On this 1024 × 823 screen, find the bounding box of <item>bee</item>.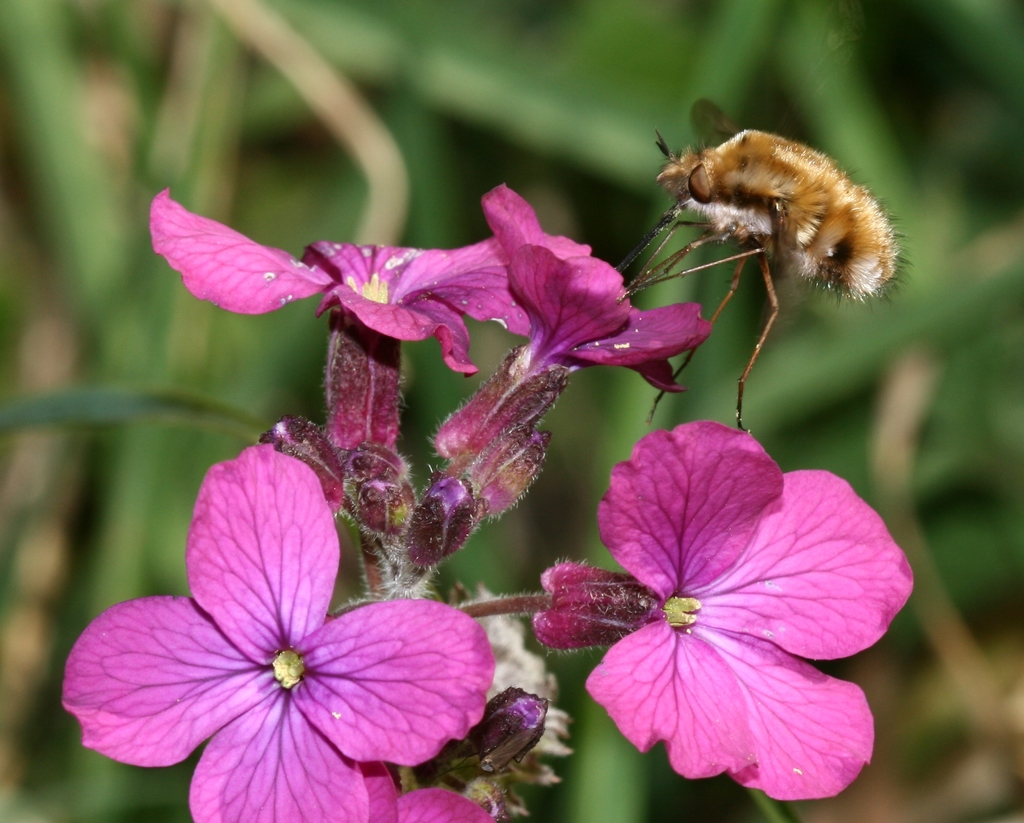
Bounding box: {"x1": 609, "y1": 104, "x2": 906, "y2": 436}.
